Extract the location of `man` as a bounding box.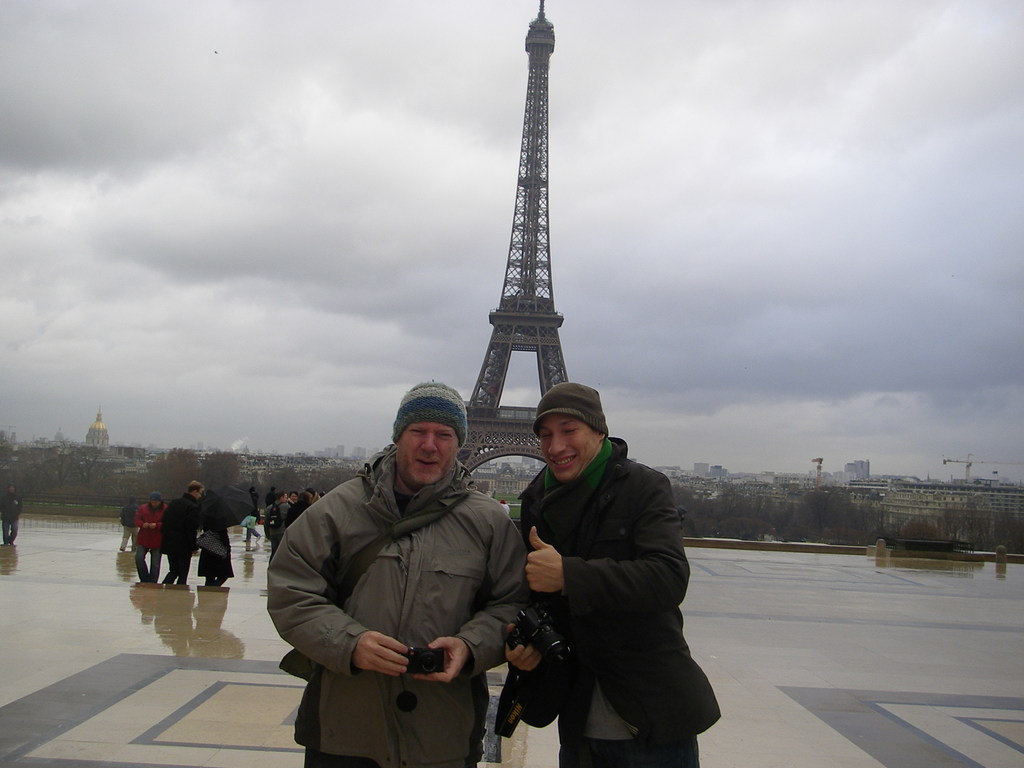
164:481:205:582.
